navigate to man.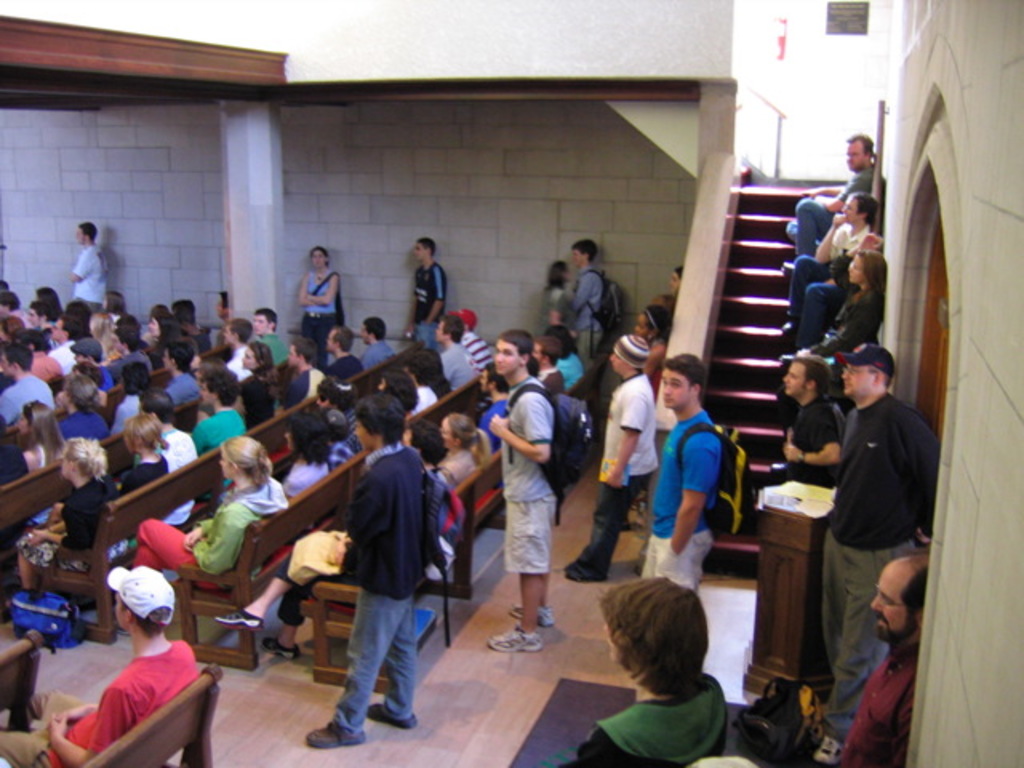
Navigation target: crop(810, 350, 955, 749).
